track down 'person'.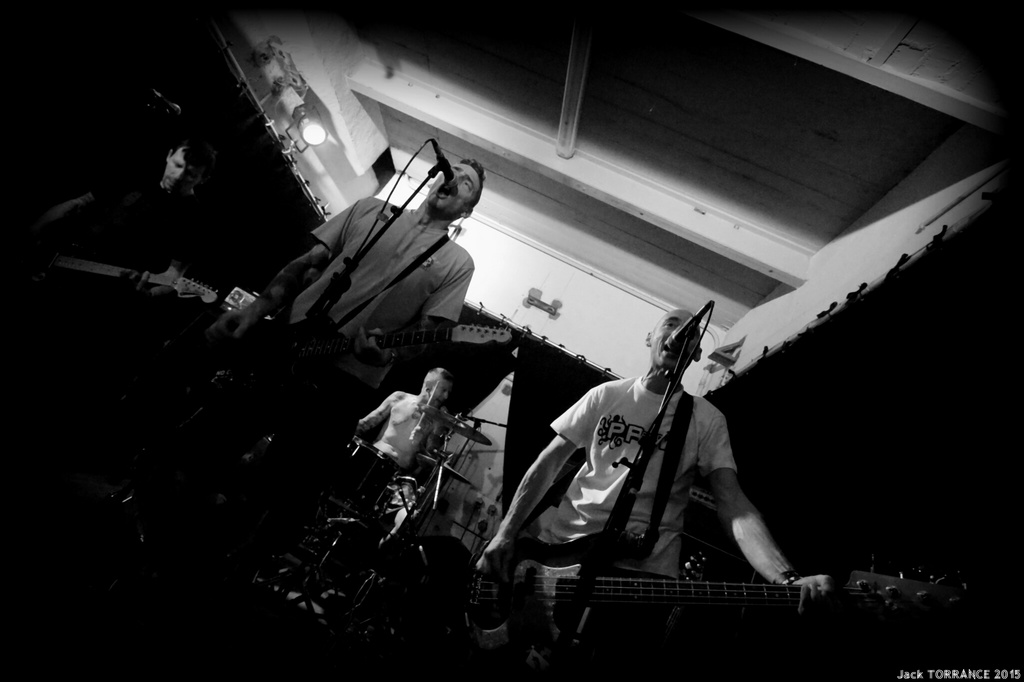
Tracked to rect(356, 361, 455, 473).
